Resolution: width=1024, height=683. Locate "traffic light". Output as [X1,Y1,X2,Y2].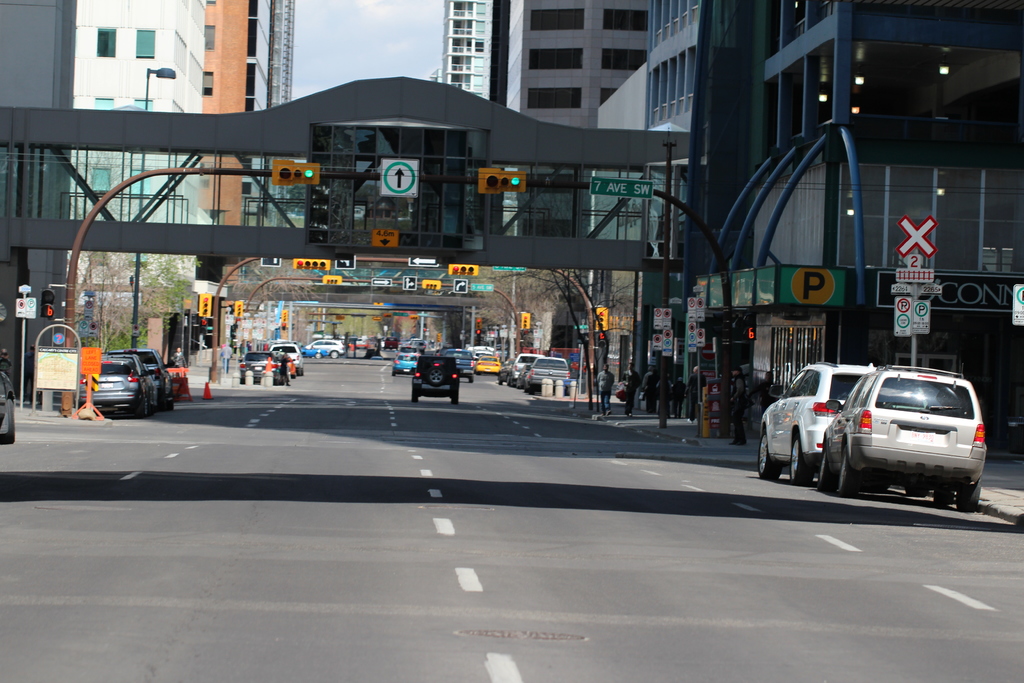
[596,333,607,350].
